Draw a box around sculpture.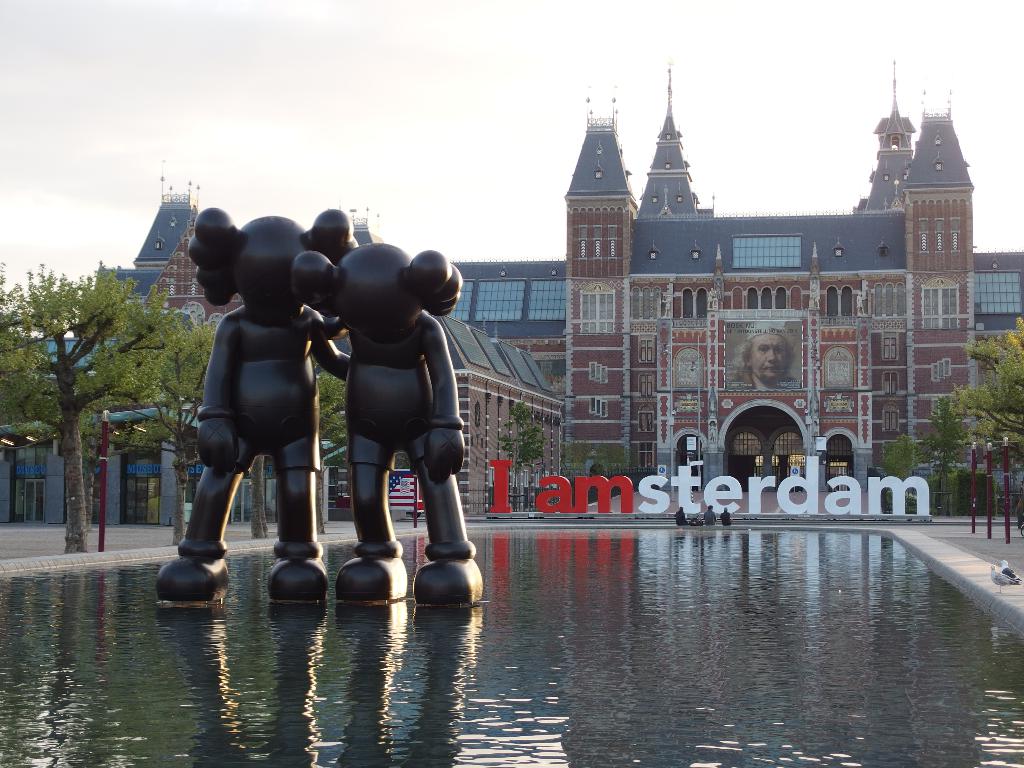
x1=288, y1=239, x2=485, y2=611.
